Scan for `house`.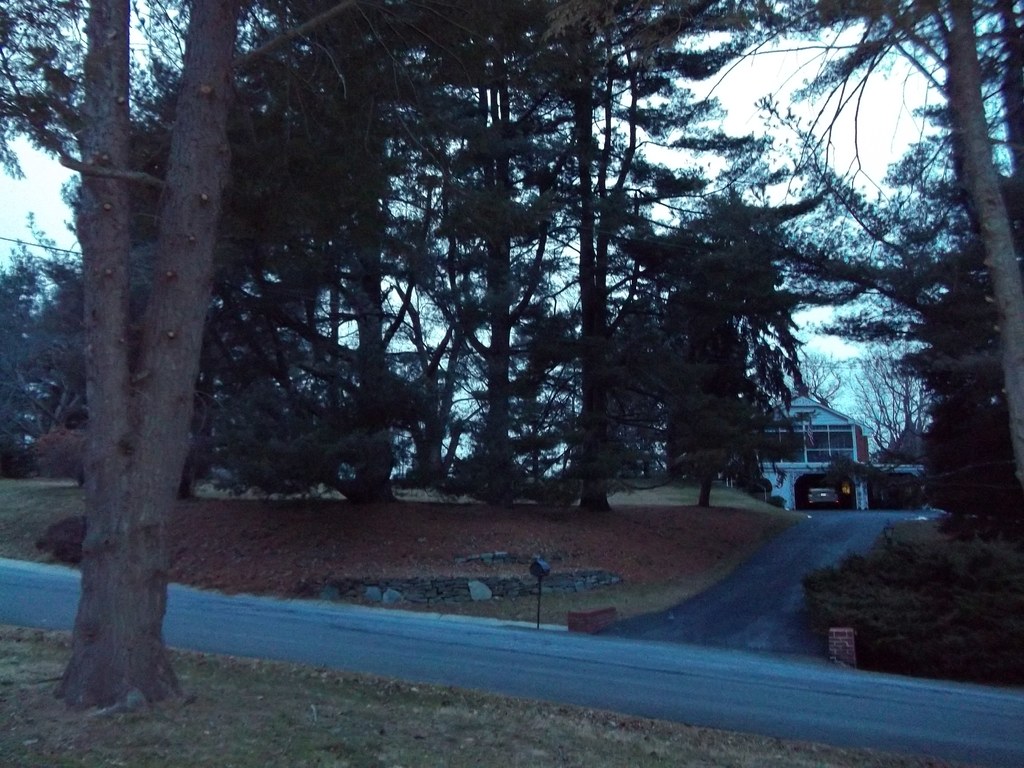
Scan result: box(872, 424, 929, 511).
